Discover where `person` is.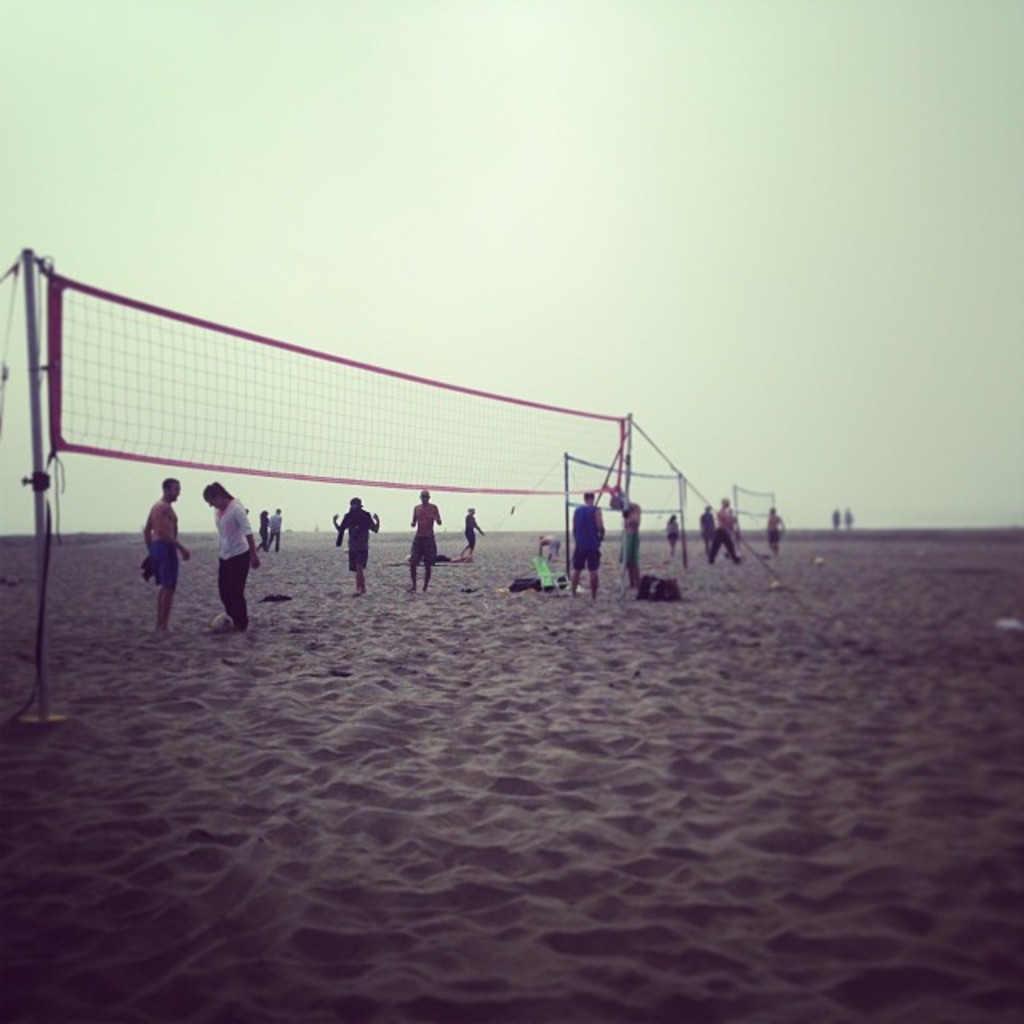
Discovered at <region>704, 488, 741, 560</region>.
